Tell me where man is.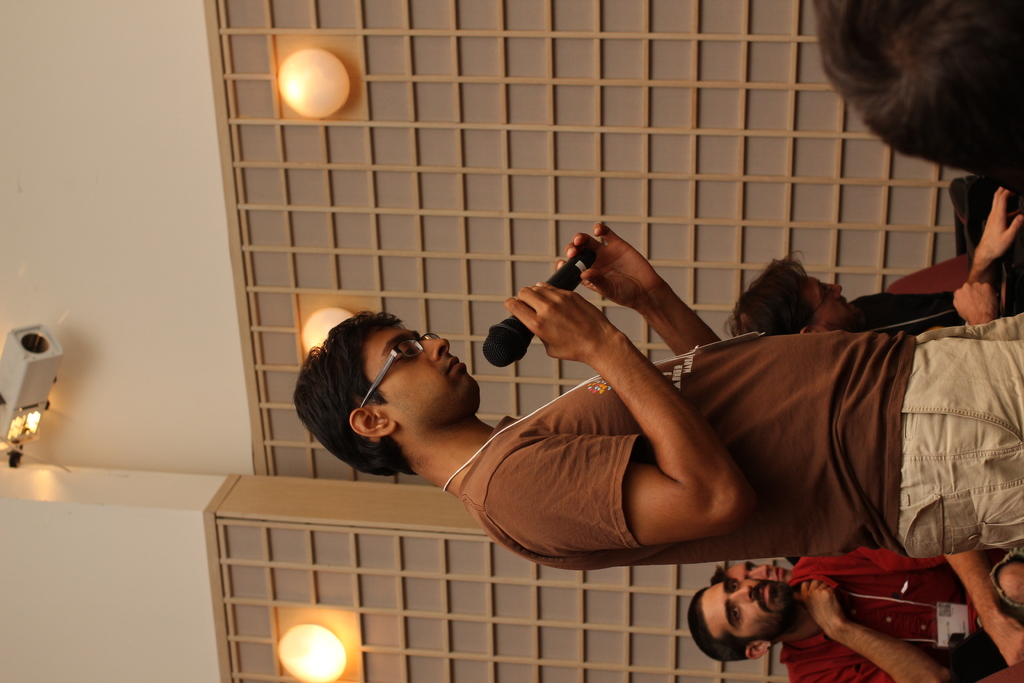
man is at box=[684, 548, 1023, 682].
